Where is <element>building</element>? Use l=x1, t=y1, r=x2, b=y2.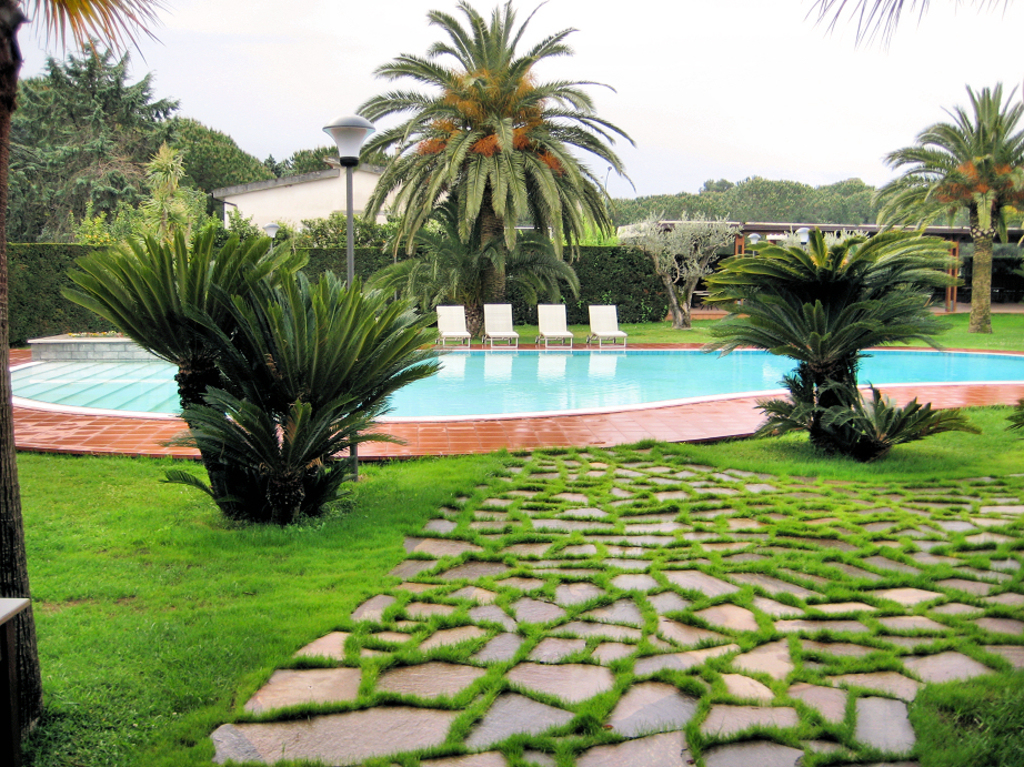
l=219, t=155, r=453, b=239.
